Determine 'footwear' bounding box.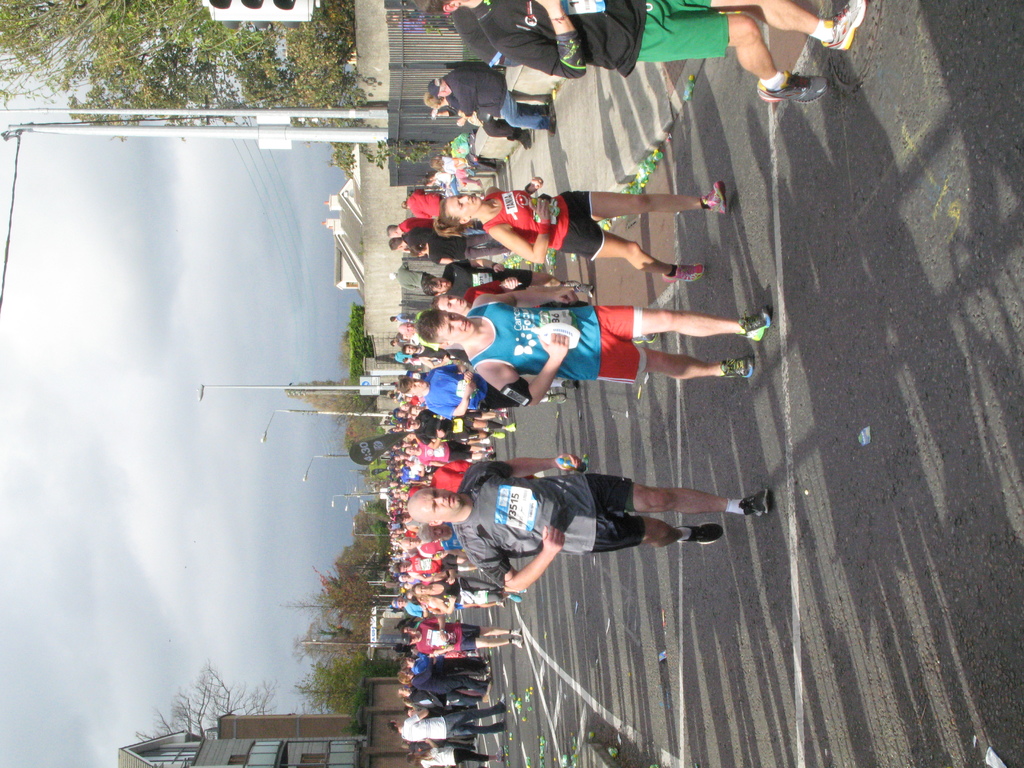
Determined: BBox(735, 488, 771, 517).
